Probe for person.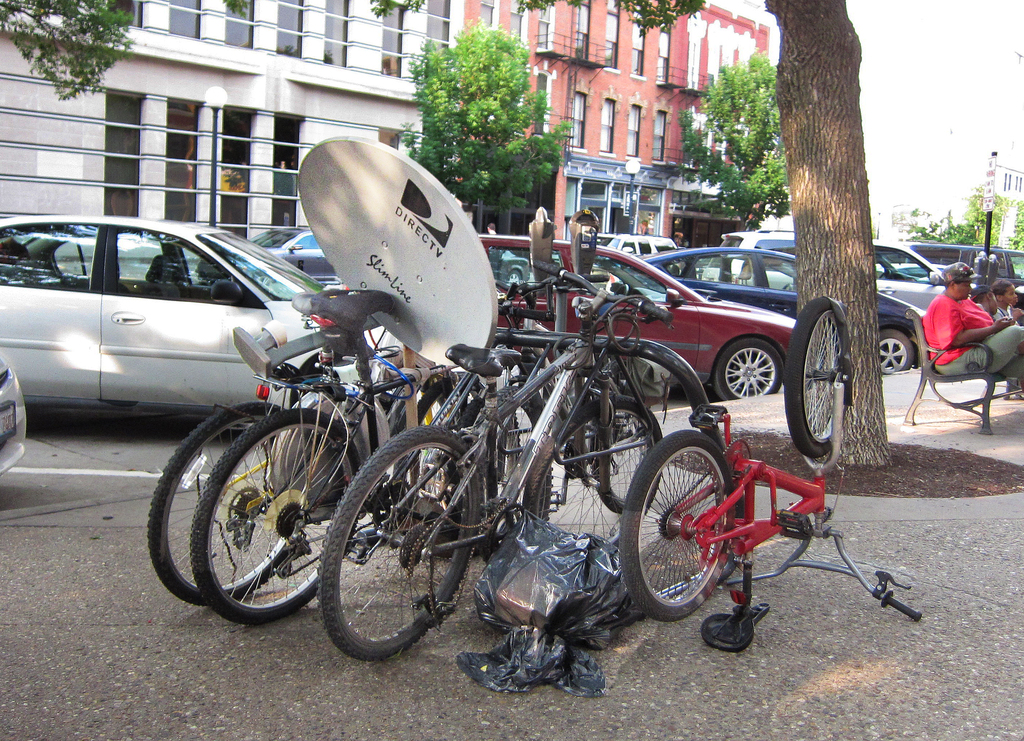
Probe result: pyautogui.locateOnScreen(966, 282, 1009, 319).
